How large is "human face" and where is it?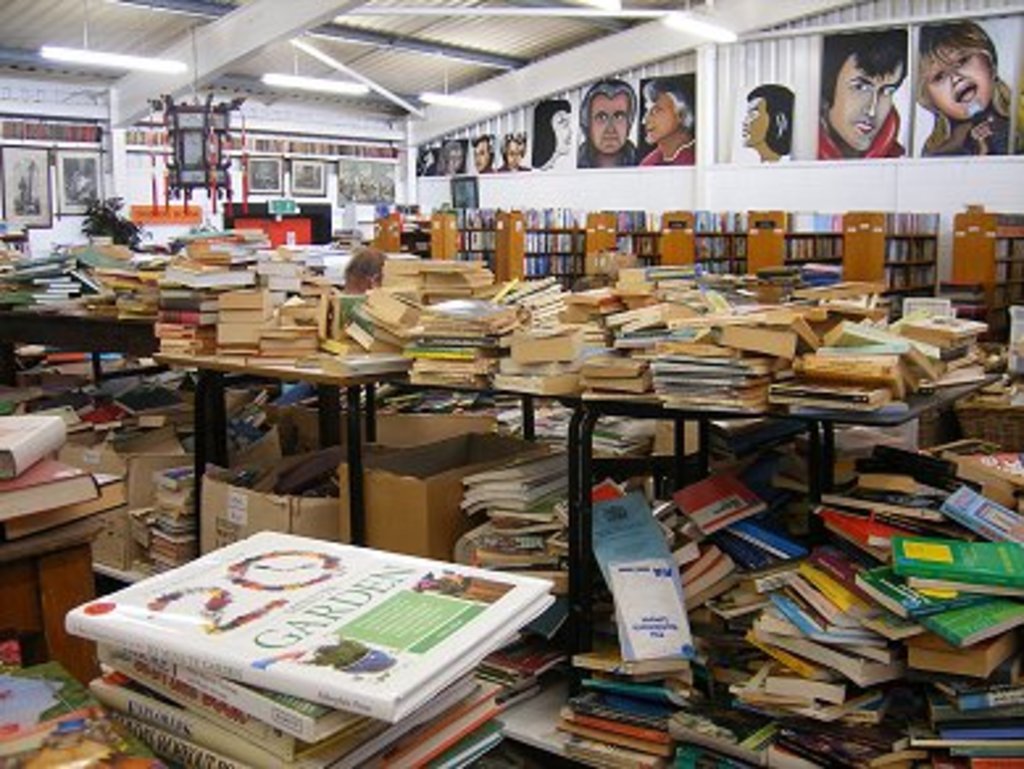
Bounding box: 640 100 674 142.
